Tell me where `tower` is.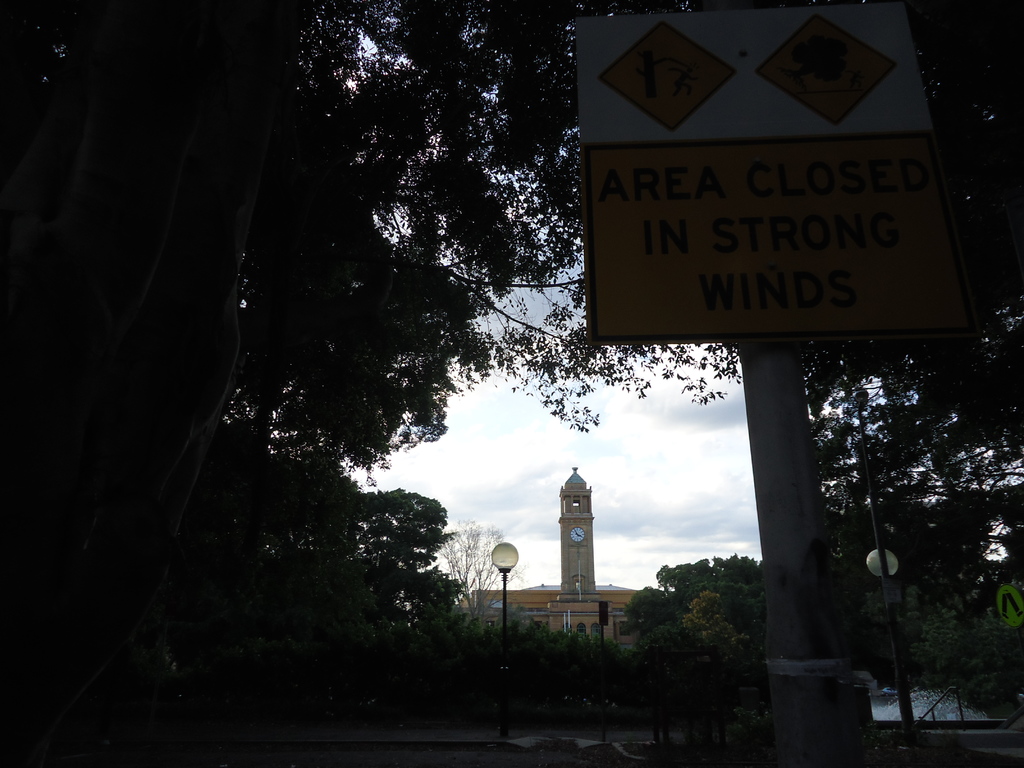
`tower` is at bbox=[545, 467, 611, 607].
